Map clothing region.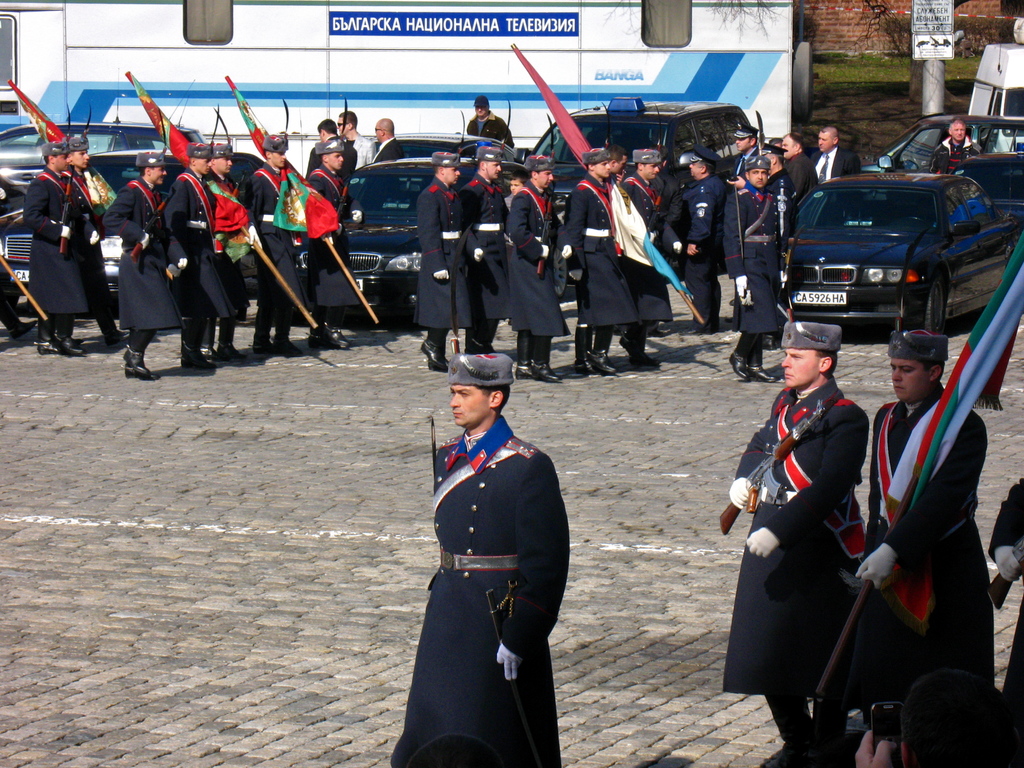
Mapped to [left=815, top=142, right=857, bottom=186].
